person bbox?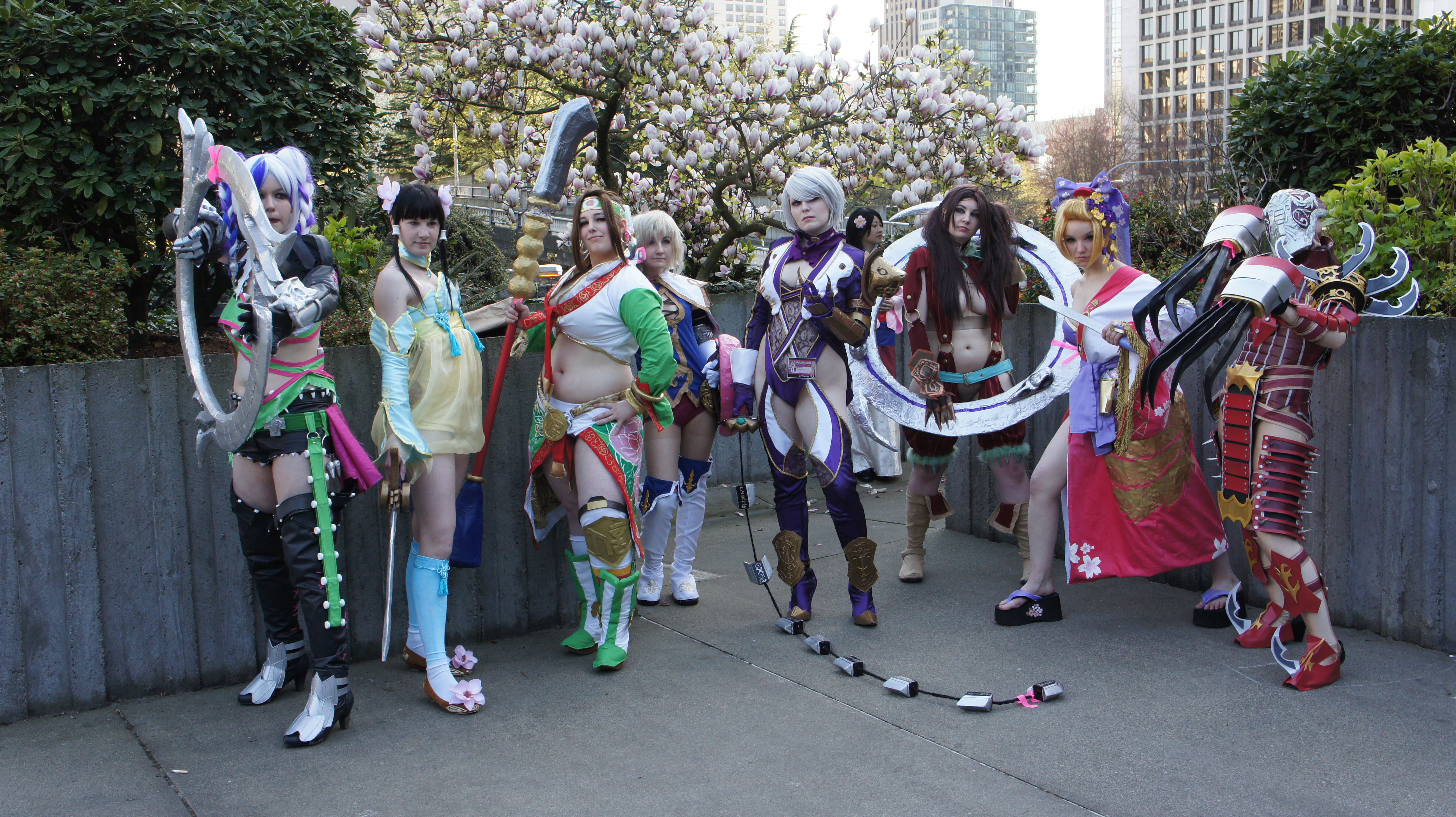
266:63:290:157
